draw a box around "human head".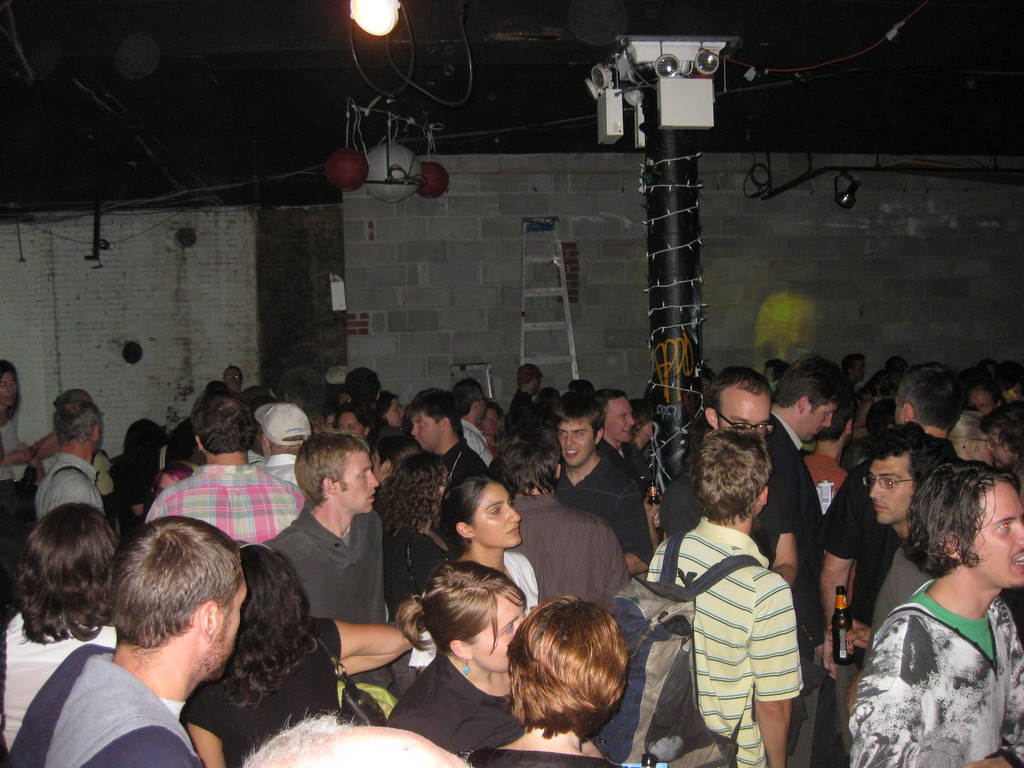
box(239, 720, 470, 767).
